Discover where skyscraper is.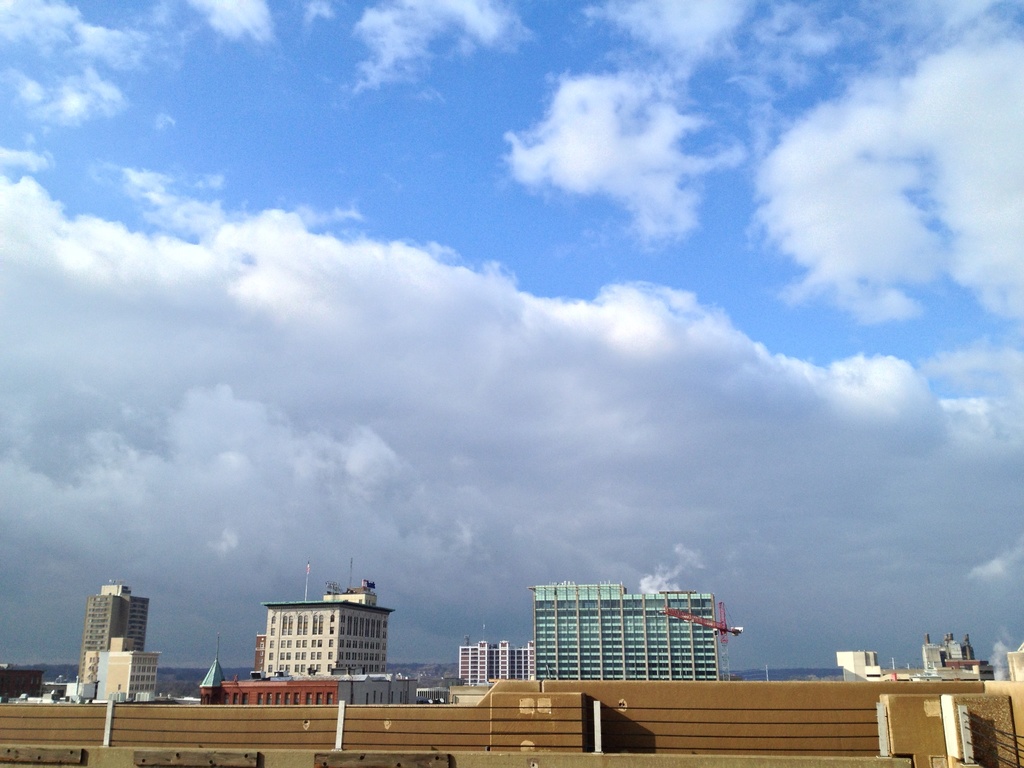
Discovered at 458/637/525/685.
